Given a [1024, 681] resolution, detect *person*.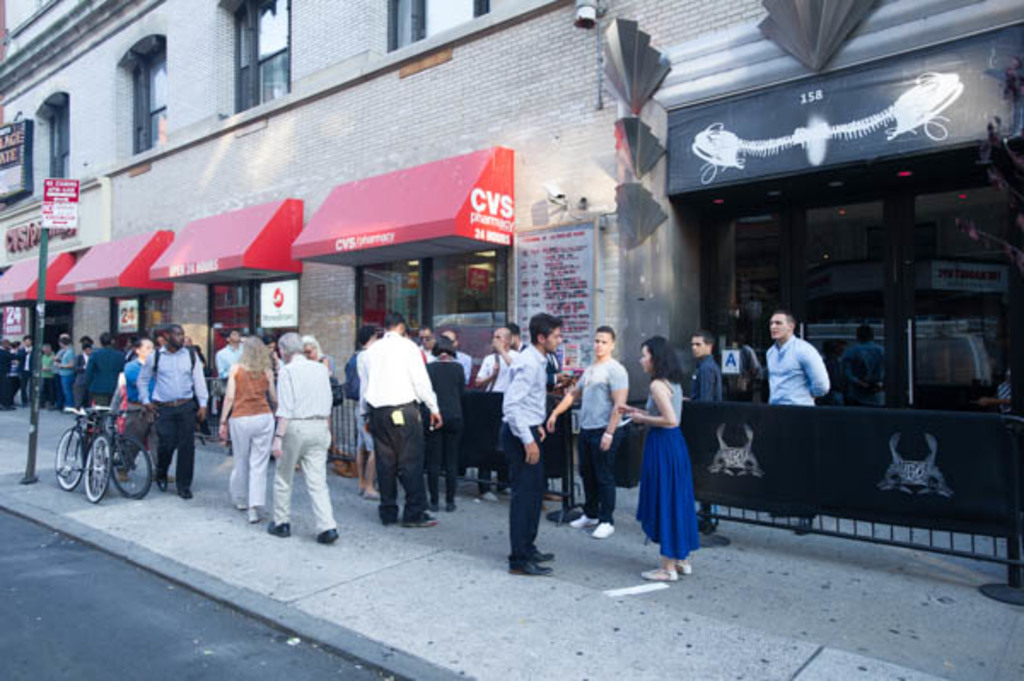
locate(360, 309, 445, 529).
